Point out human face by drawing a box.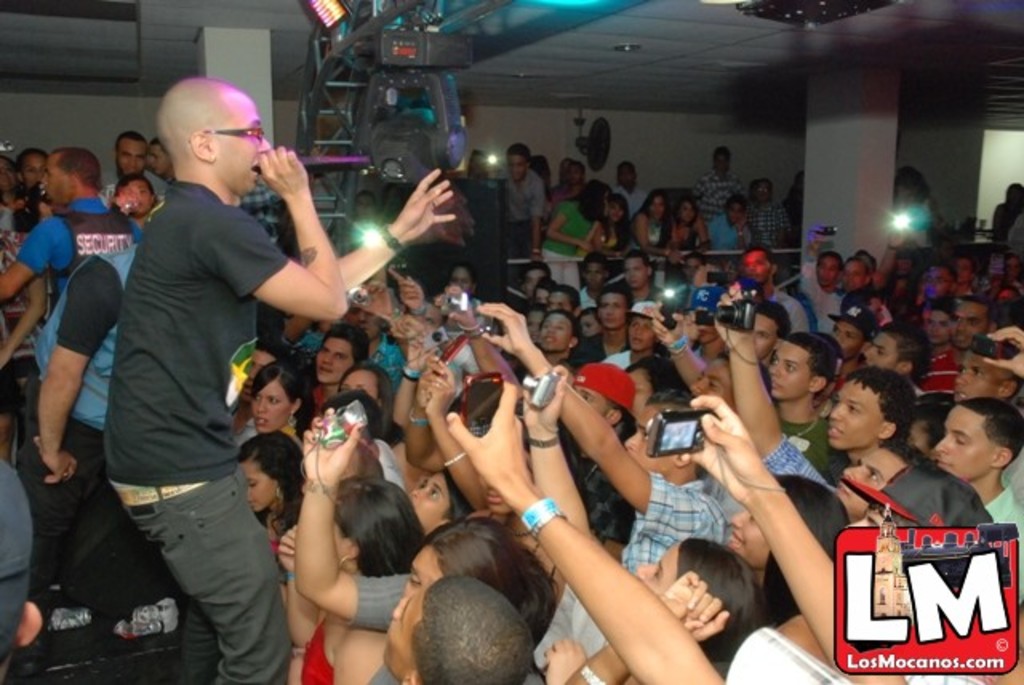
left=930, top=256, right=949, bottom=296.
